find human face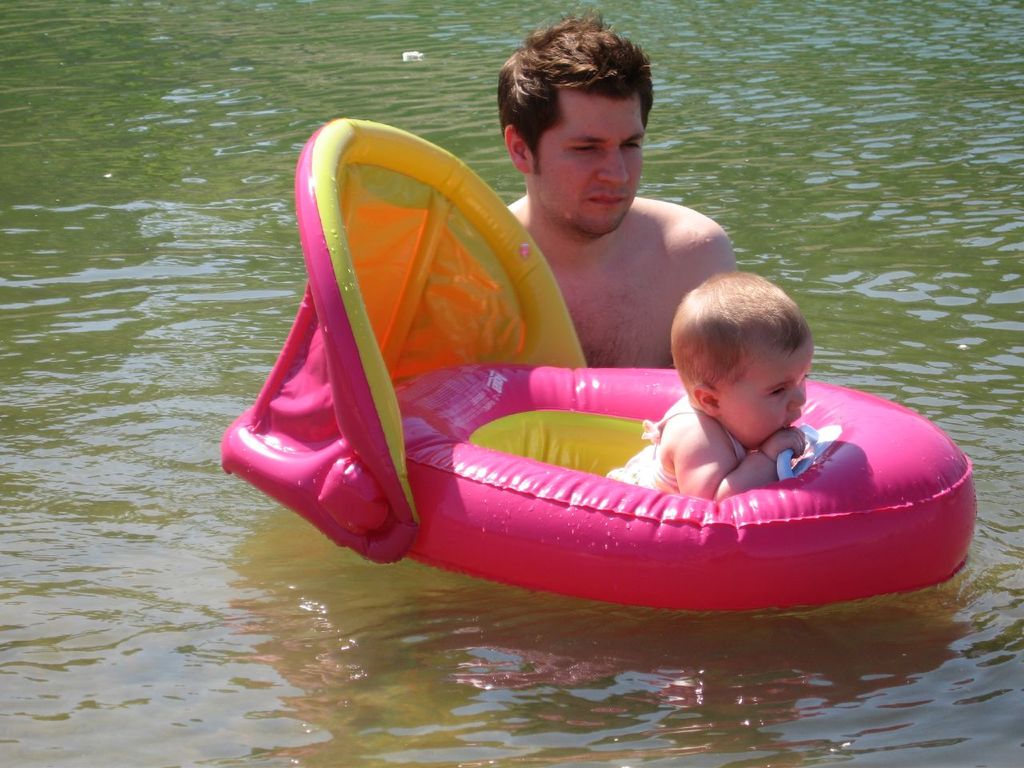
529 85 645 234
